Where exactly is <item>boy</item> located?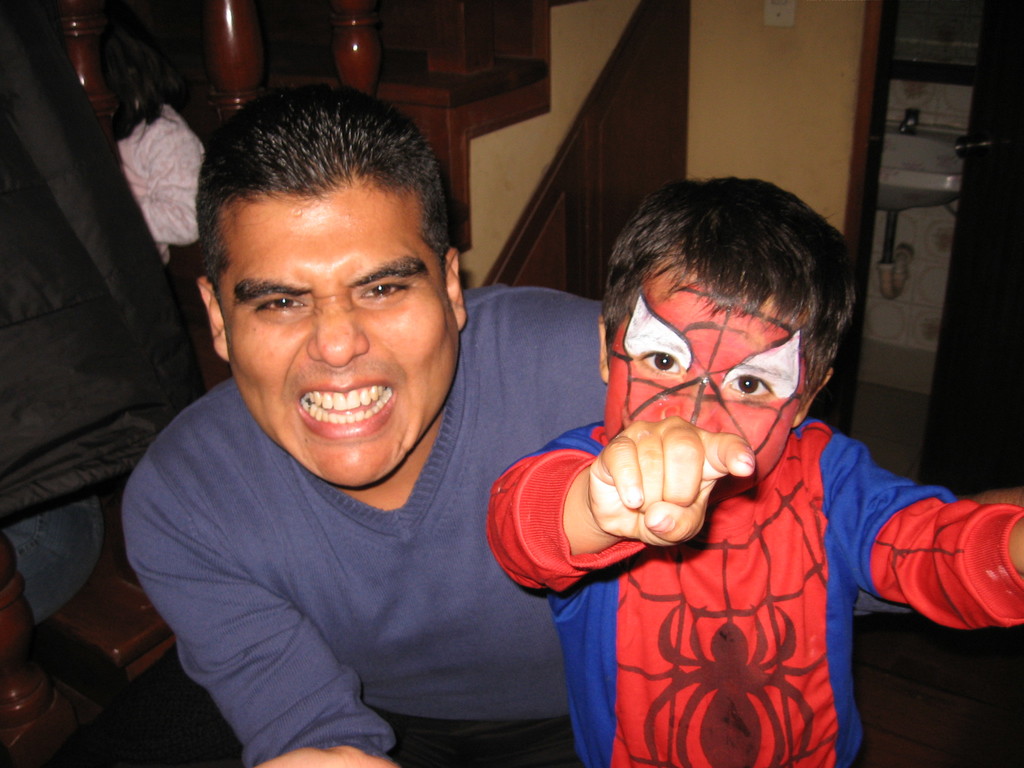
Its bounding box is [left=121, top=84, right=1021, bottom=767].
